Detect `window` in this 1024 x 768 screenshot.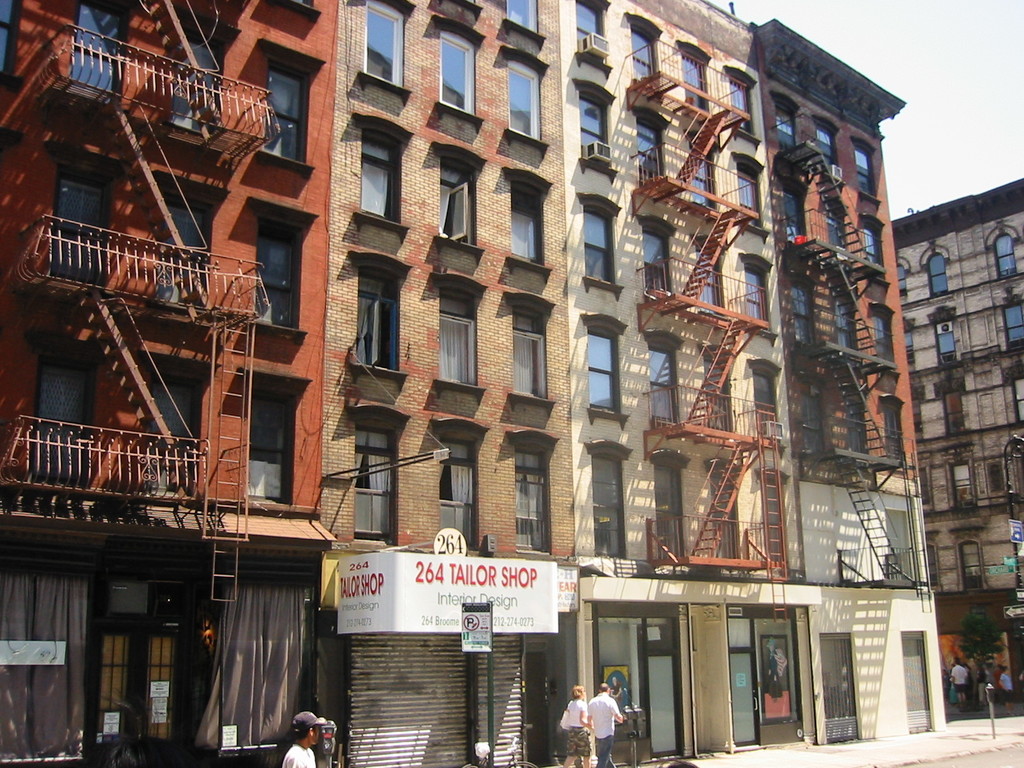
Detection: <bbox>348, 254, 412, 384</bbox>.
